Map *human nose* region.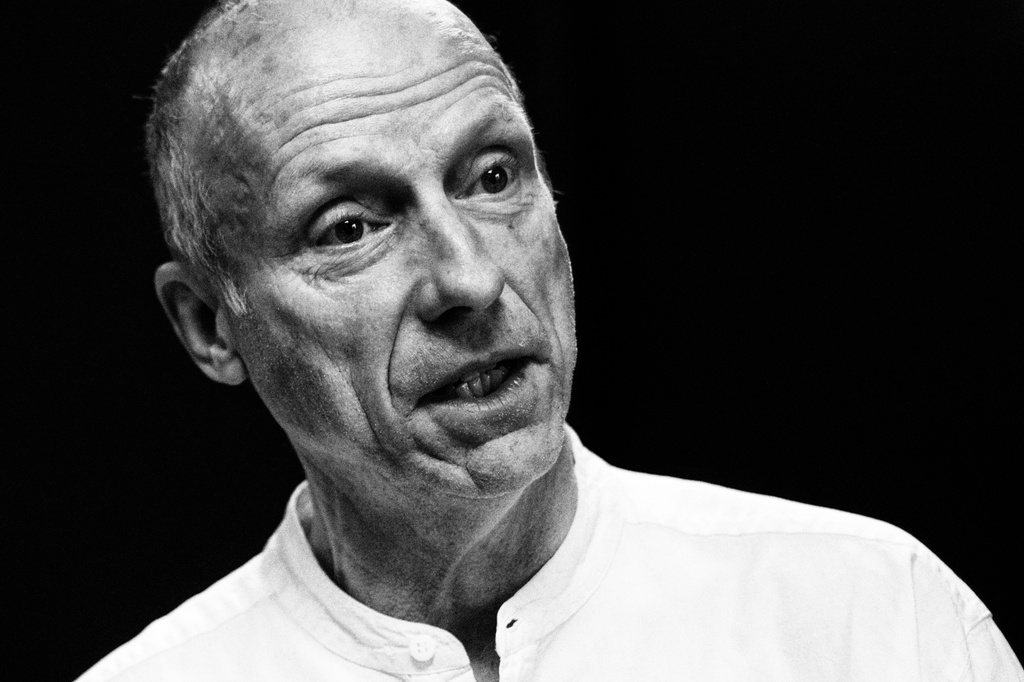
Mapped to <bbox>420, 187, 509, 317</bbox>.
